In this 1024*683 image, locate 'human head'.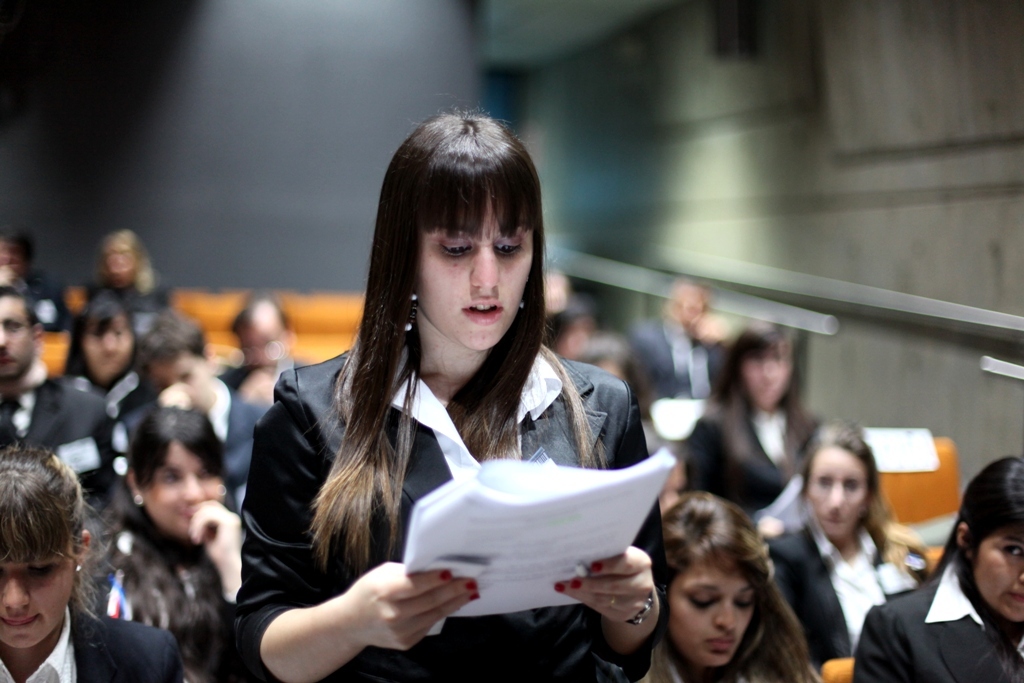
Bounding box: box=[95, 226, 146, 292].
